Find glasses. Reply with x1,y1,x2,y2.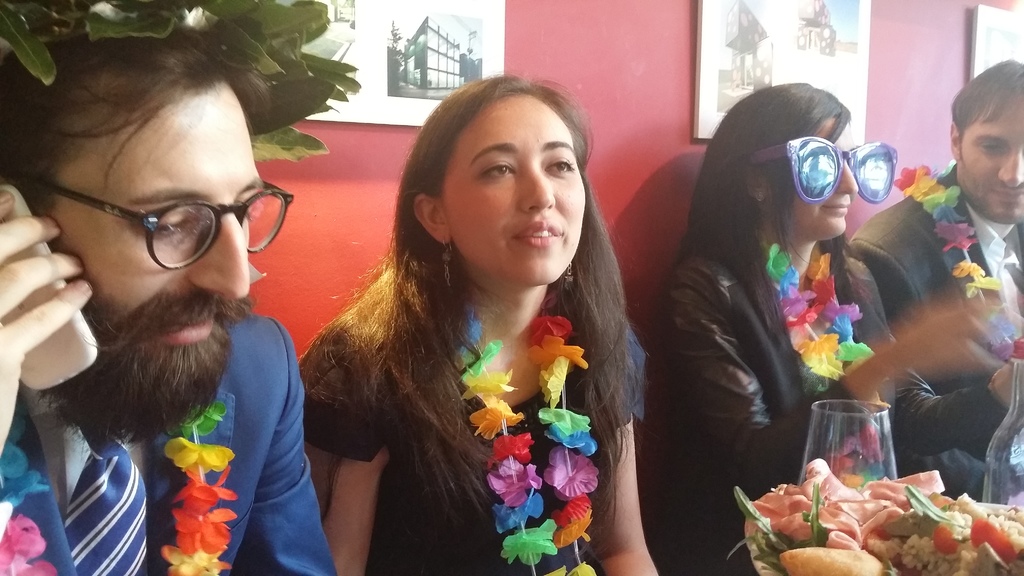
32,172,284,262.
